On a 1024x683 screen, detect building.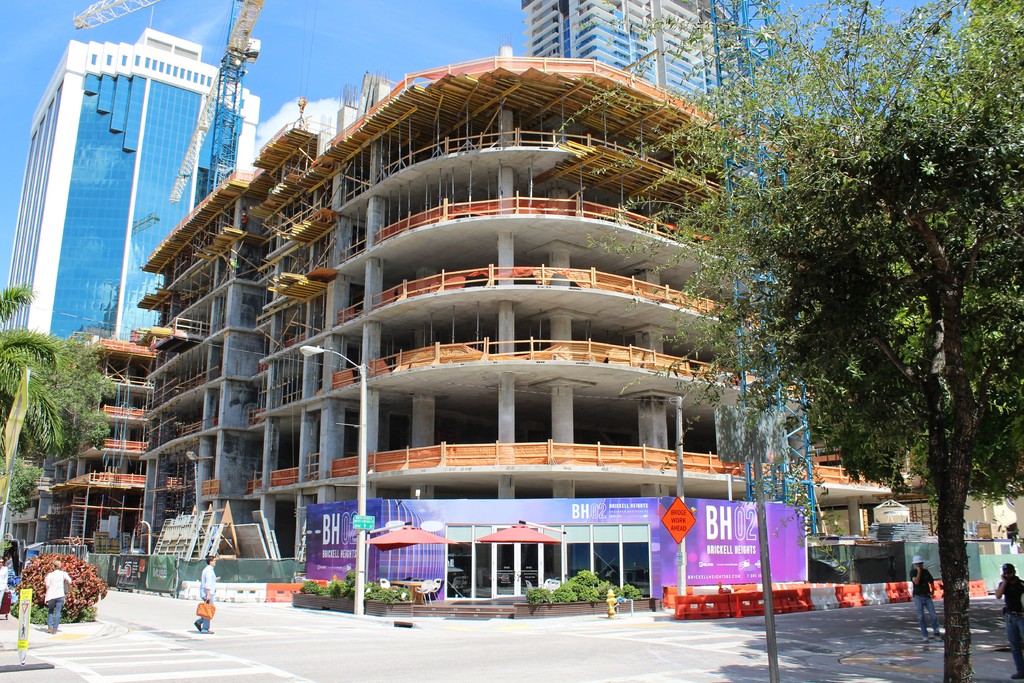
537 0 763 146.
